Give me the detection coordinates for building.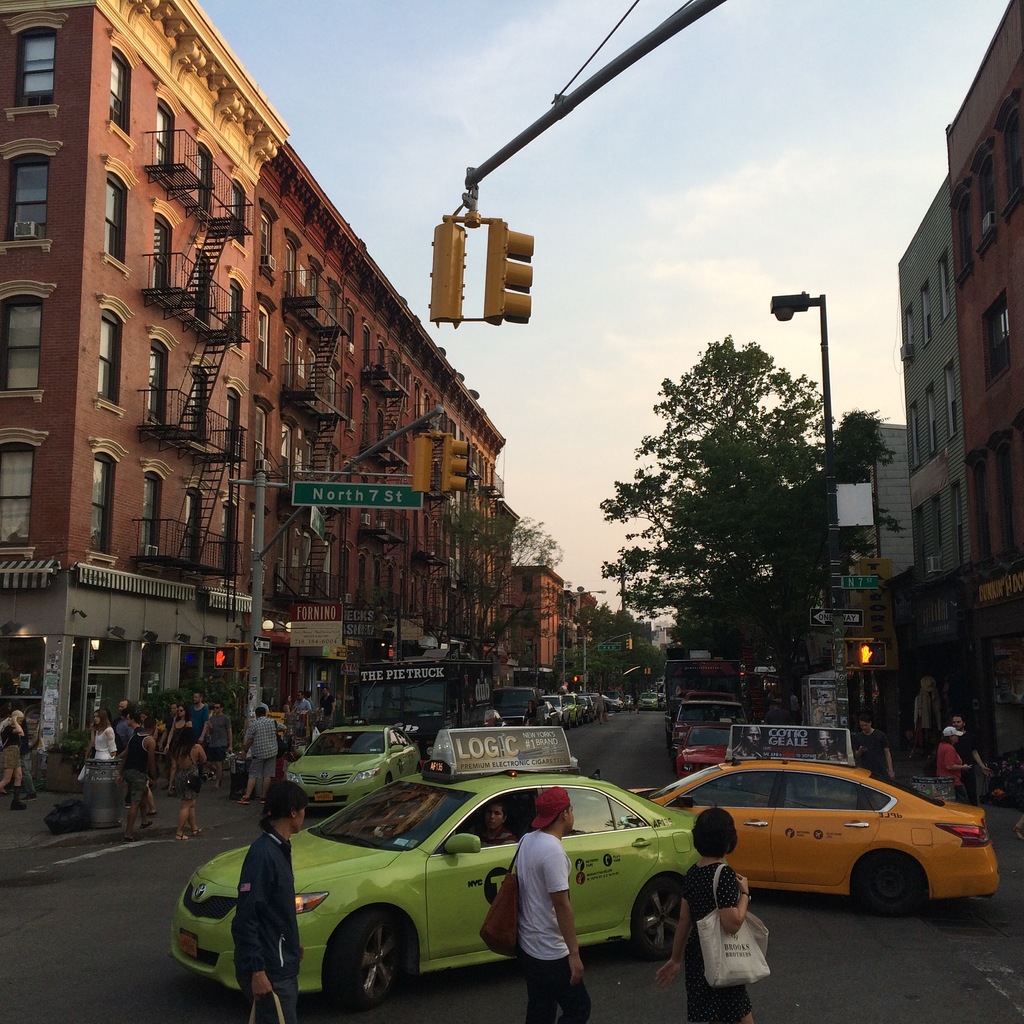
locate(907, 170, 966, 648).
